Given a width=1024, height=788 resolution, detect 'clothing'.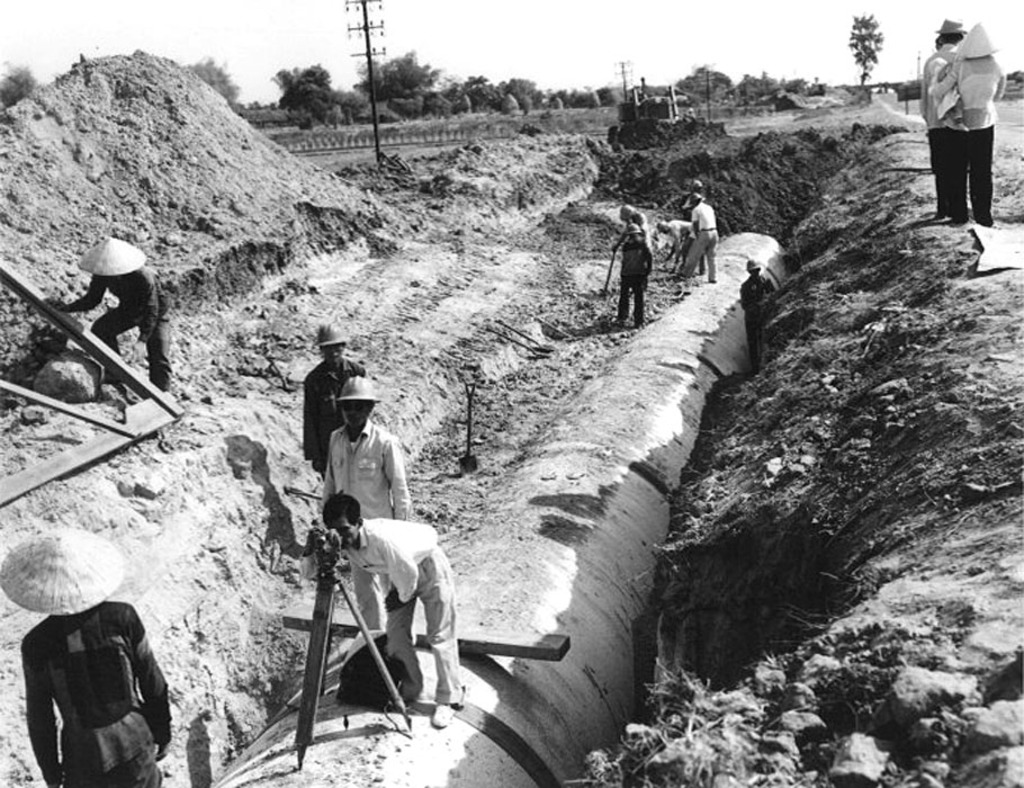
box(681, 202, 718, 283).
